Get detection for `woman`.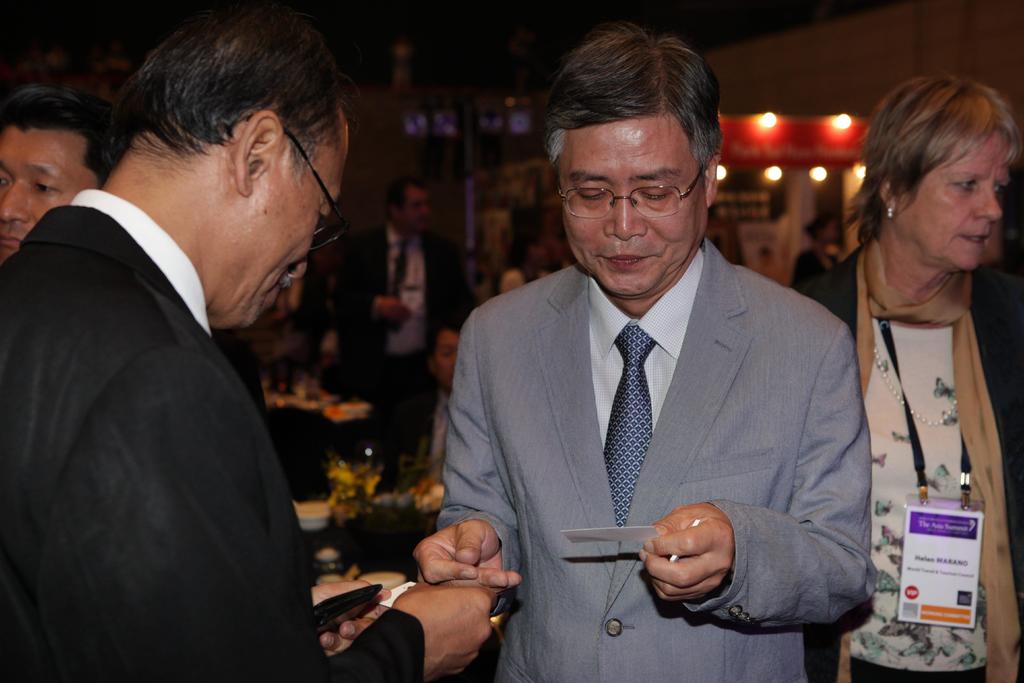
Detection: box(813, 76, 1023, 624).
